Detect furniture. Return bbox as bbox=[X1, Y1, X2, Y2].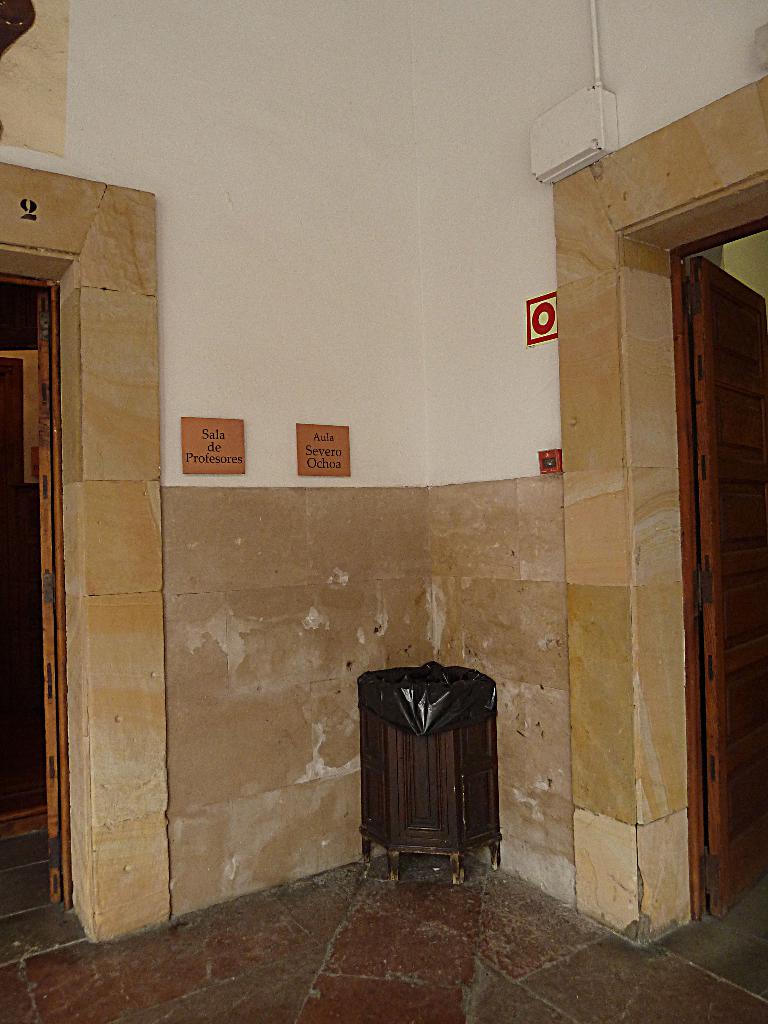
bbox=[353, 660, 497, 883].
